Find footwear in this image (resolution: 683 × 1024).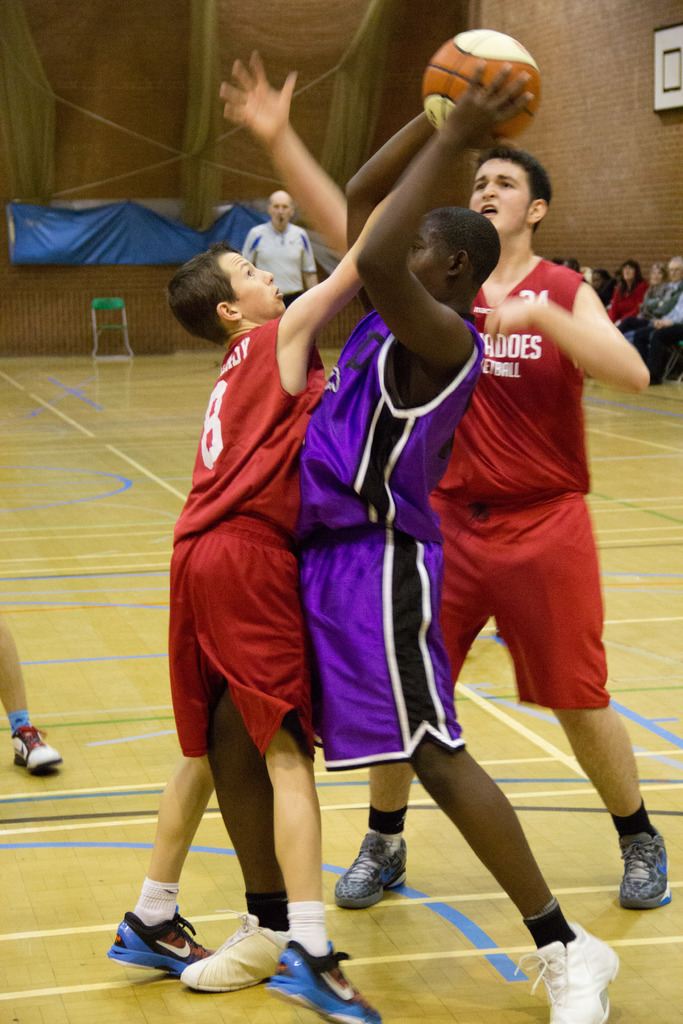
[left=617, top=829, right=673, bottom=916].
